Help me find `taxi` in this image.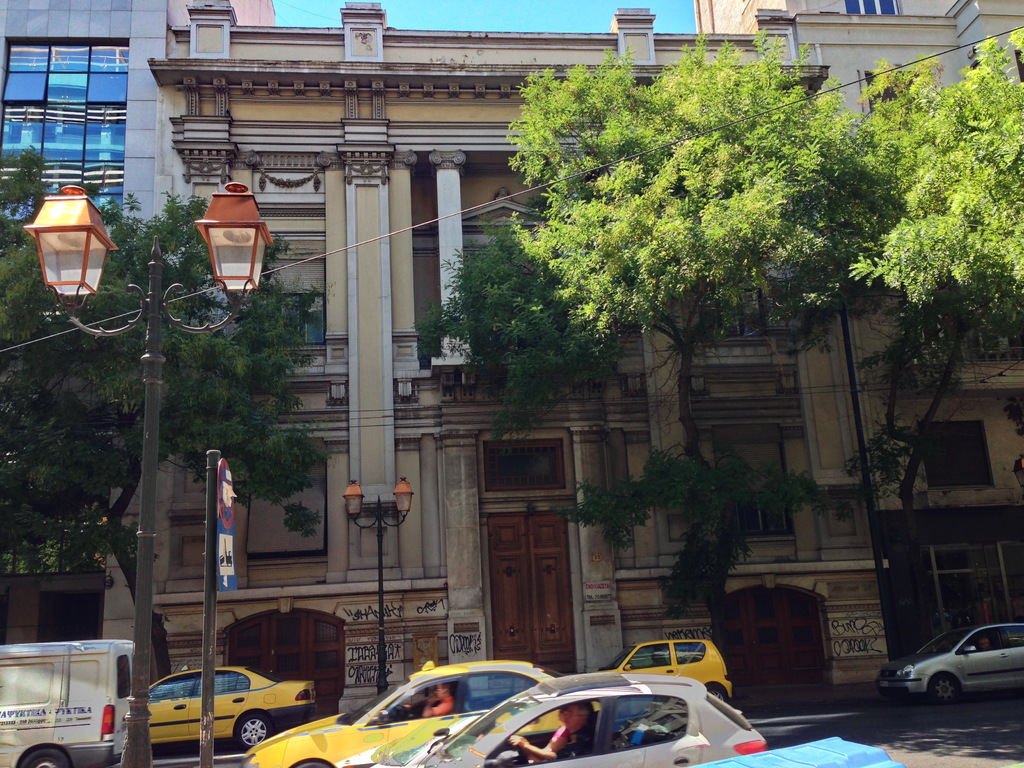
Found it: (142,664,318,752).
